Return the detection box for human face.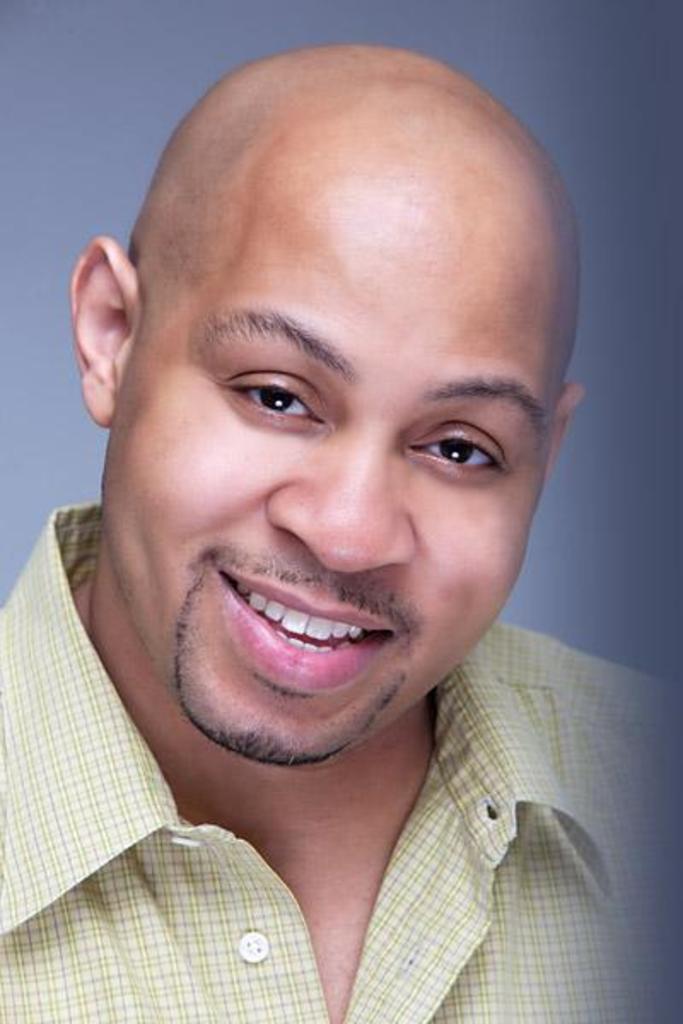
x1=101, y1=145, x2=582, y2=765.
